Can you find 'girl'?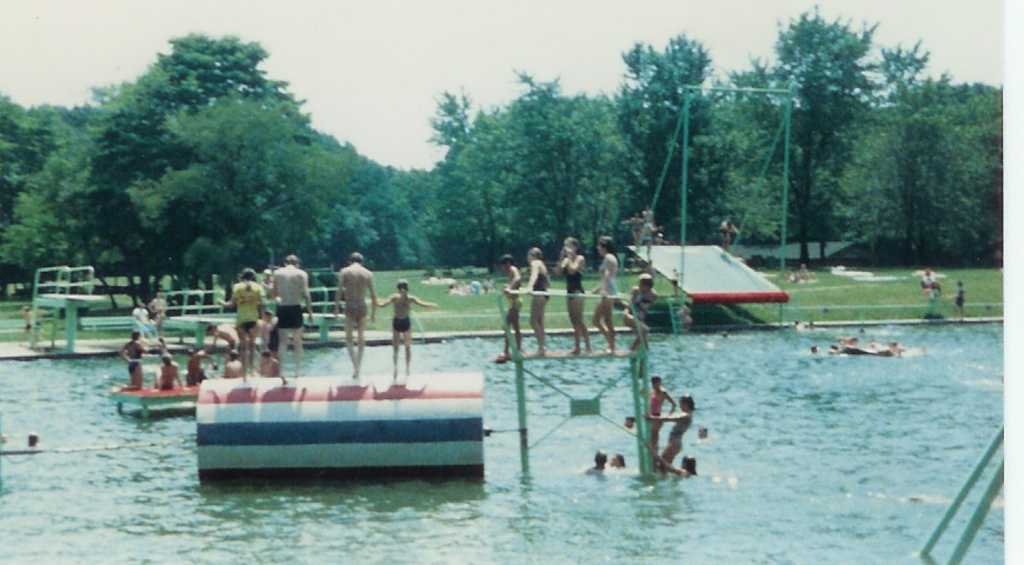
Yes, bounding box: 596:233:611:346.
